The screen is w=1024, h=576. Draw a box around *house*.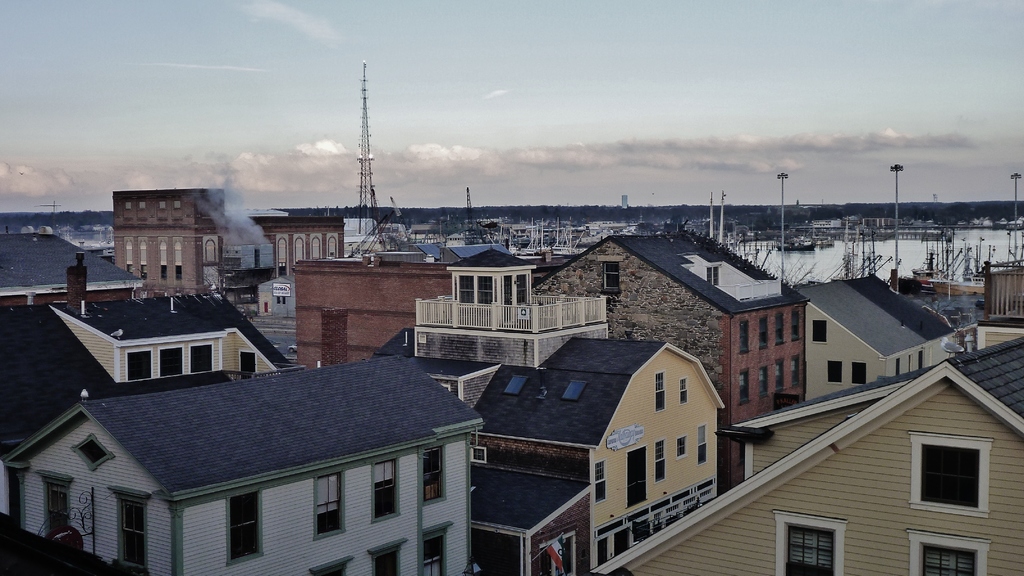
box=[513, 229, 799, 470].
